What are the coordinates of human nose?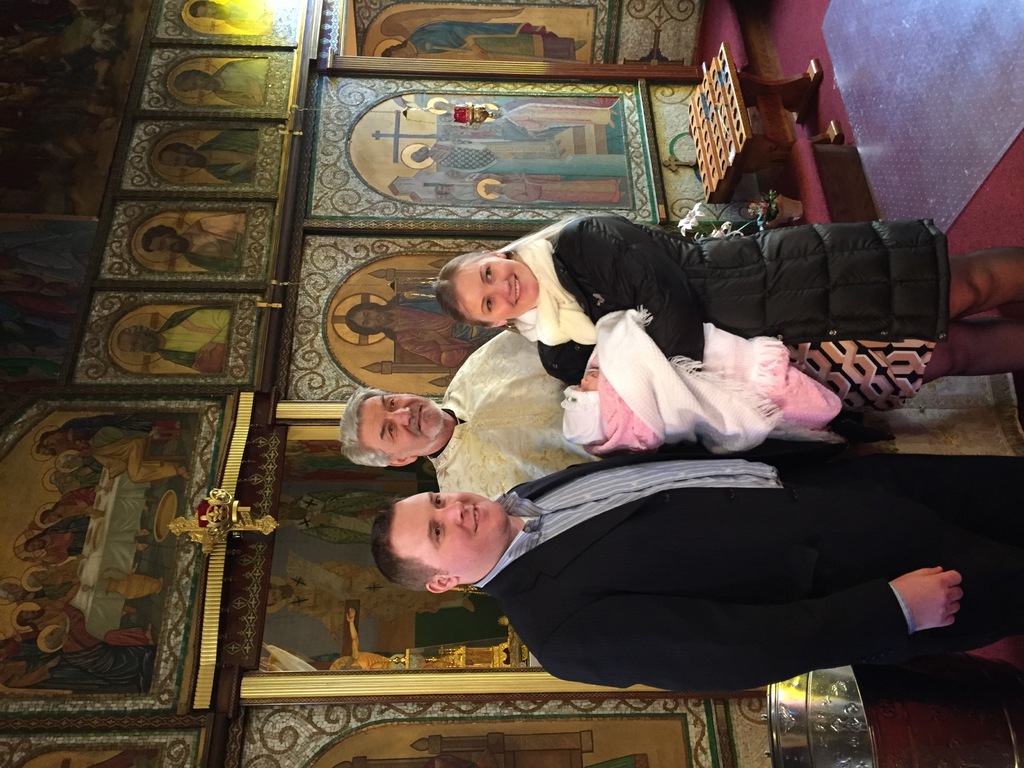
<box>439,502,464,524</box>.
